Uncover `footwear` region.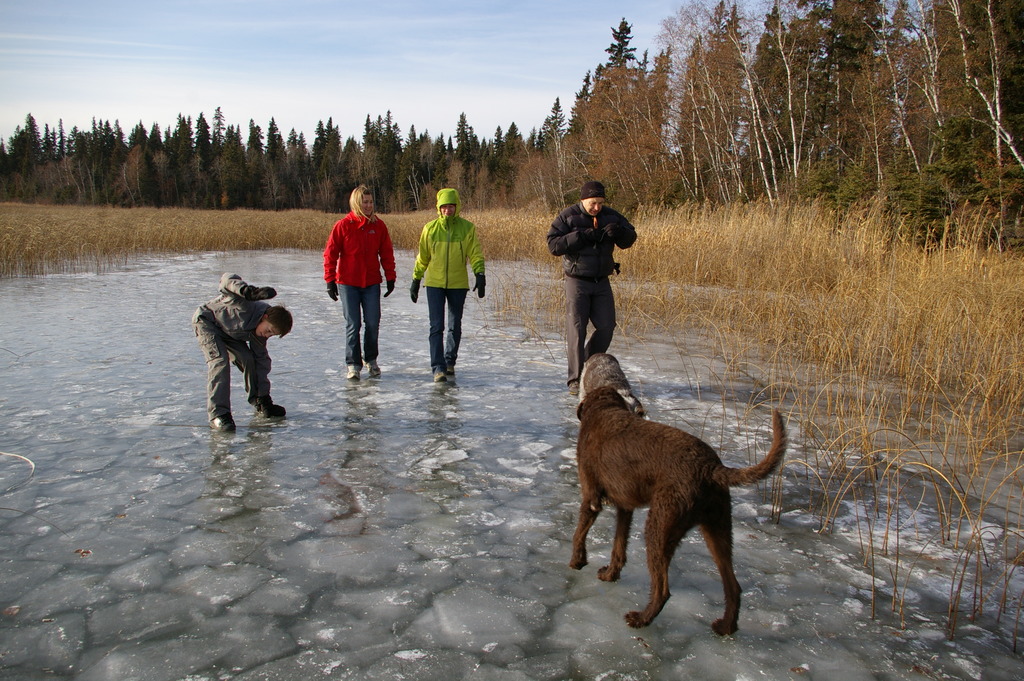
Uncovered: [433,371,448,384].
